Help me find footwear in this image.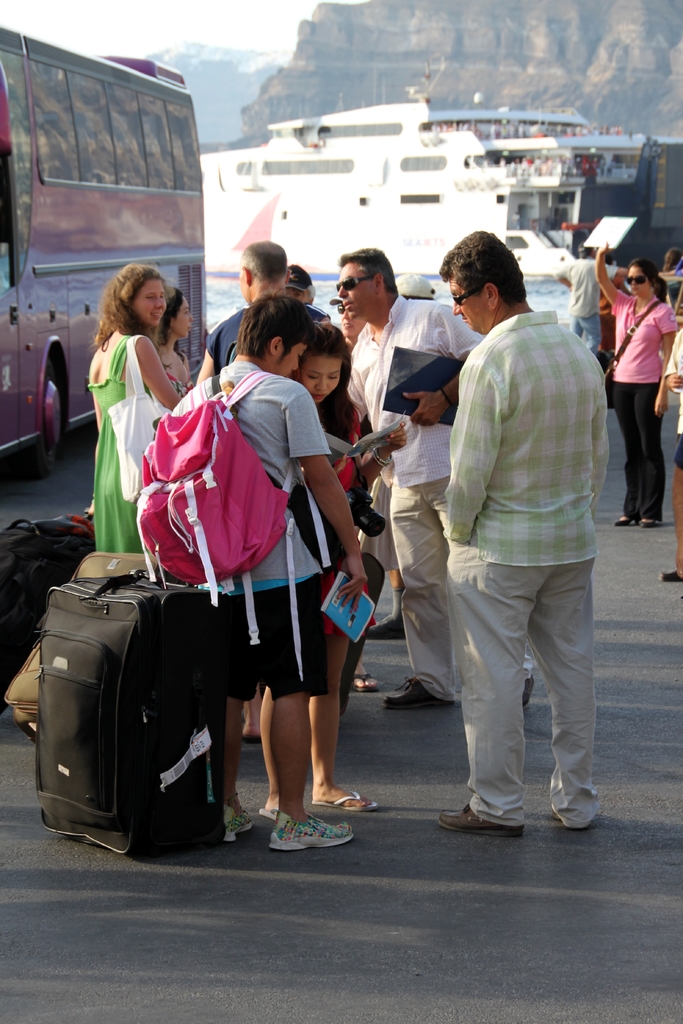
Found it: x1=436, y1=800, x2=523, y2=840.
